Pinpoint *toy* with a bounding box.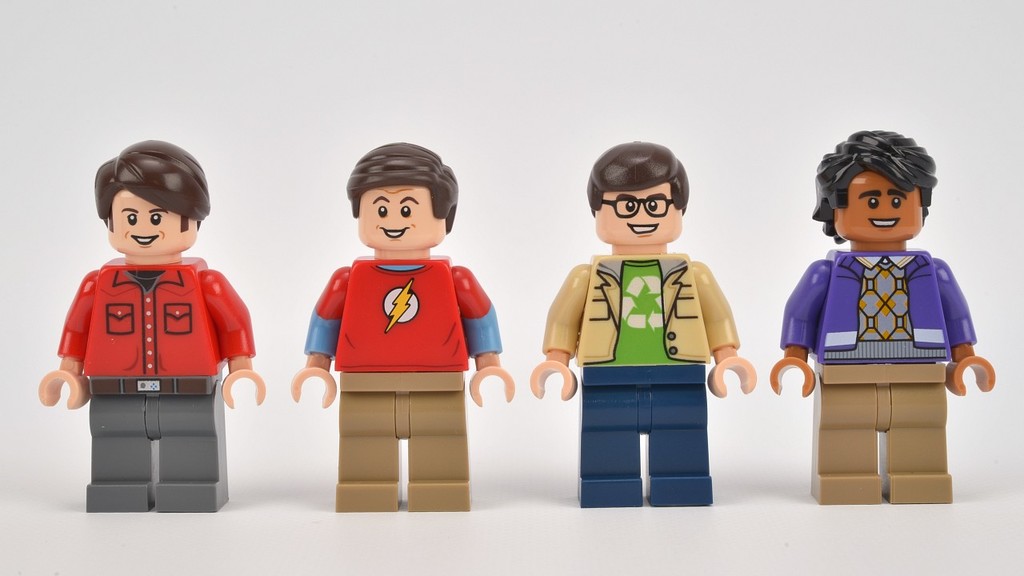
<region>30, 134, 258, 510</region>.
